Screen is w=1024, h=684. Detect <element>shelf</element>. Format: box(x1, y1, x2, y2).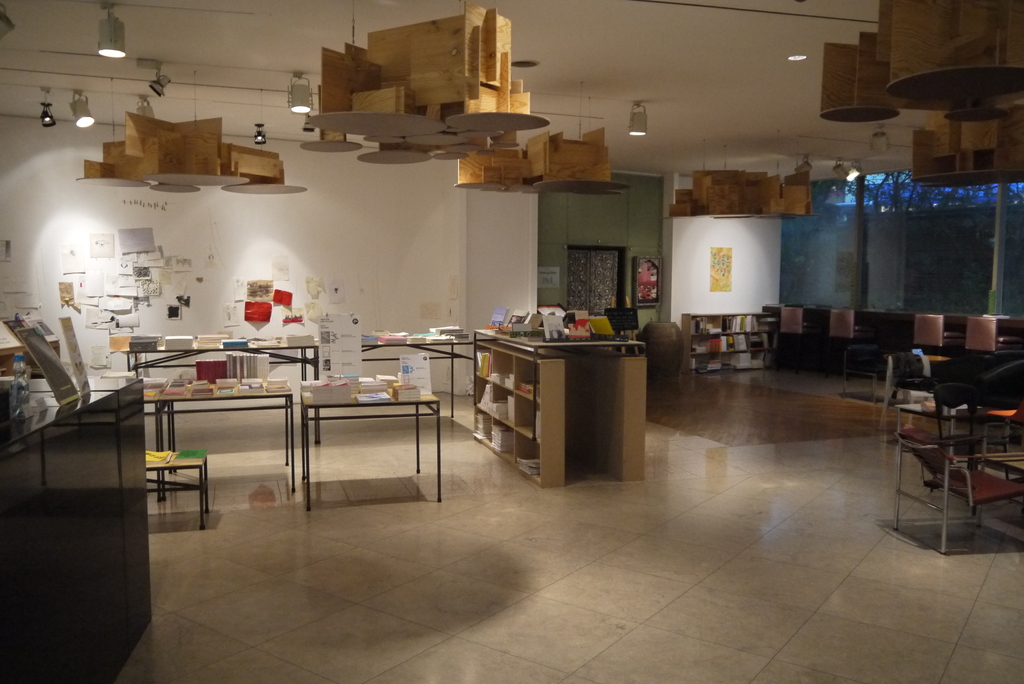
box(471, 323, 646, 486).
